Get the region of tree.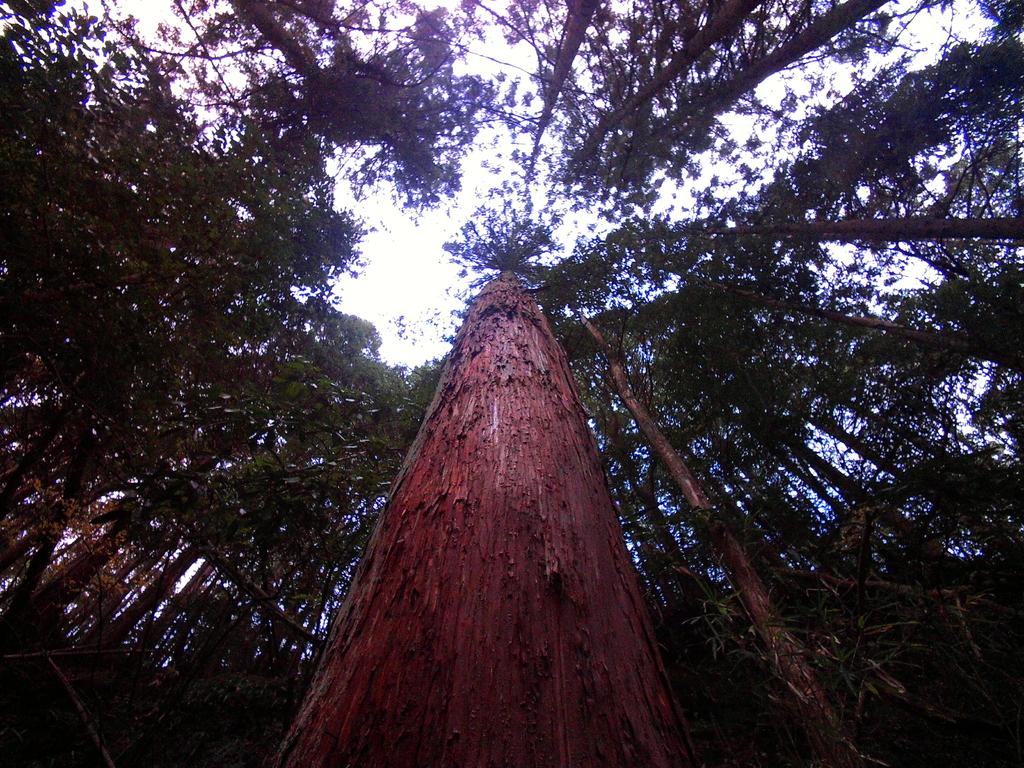
[x1=273, y1=232, x2=683, y2=721].
